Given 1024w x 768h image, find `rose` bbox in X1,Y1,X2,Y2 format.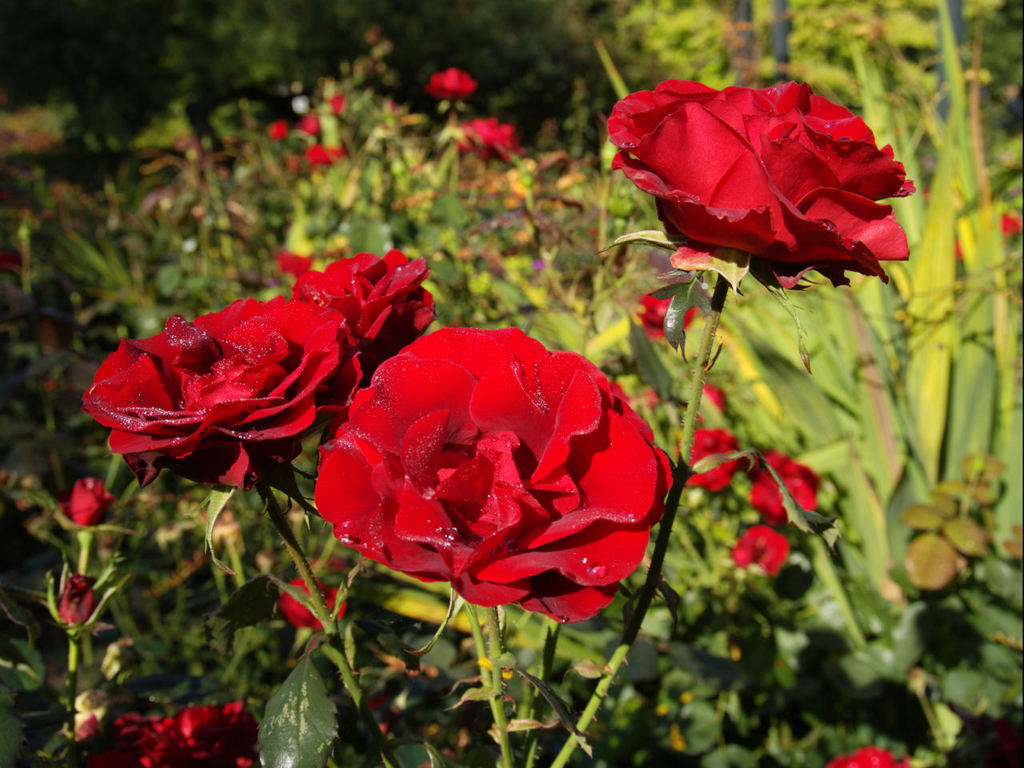
685,430,739,499.
